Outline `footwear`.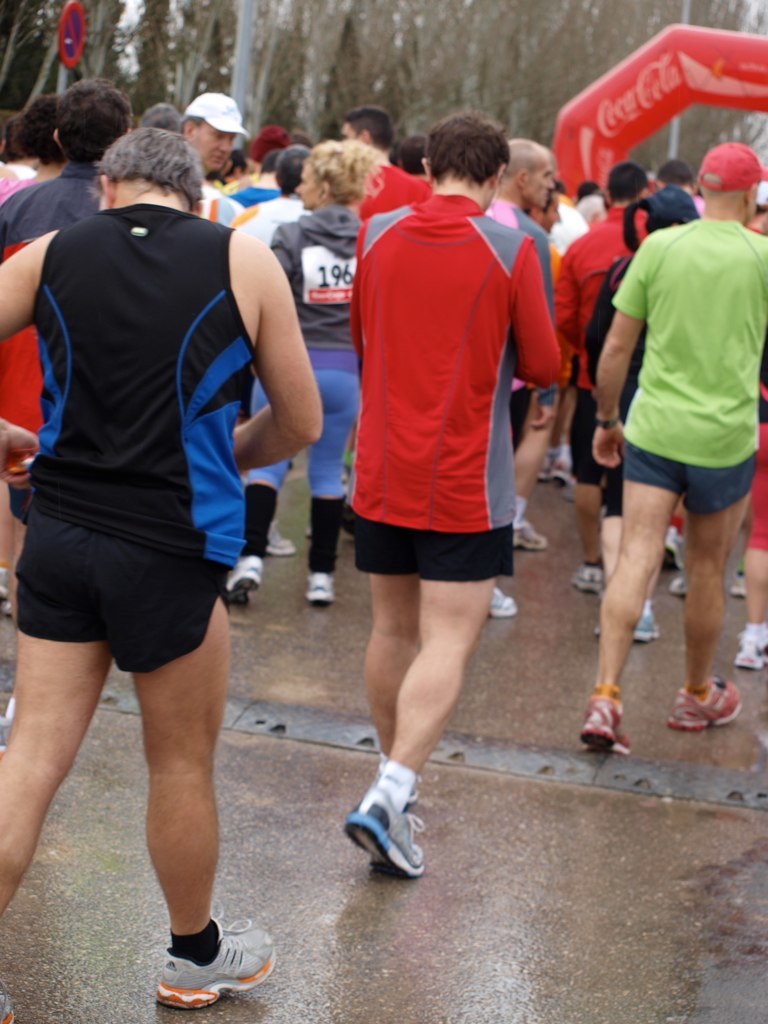
Outline: <region>545, 466, 581, 485</region>.
